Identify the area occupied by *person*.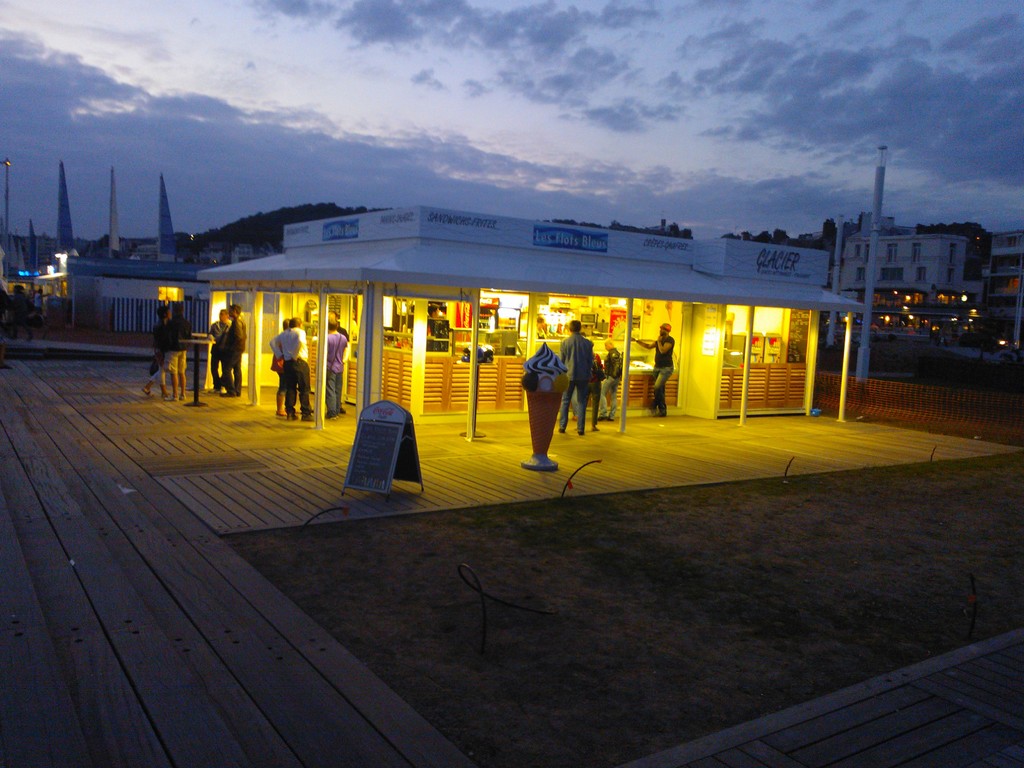
Area: 211/308/231/394.
